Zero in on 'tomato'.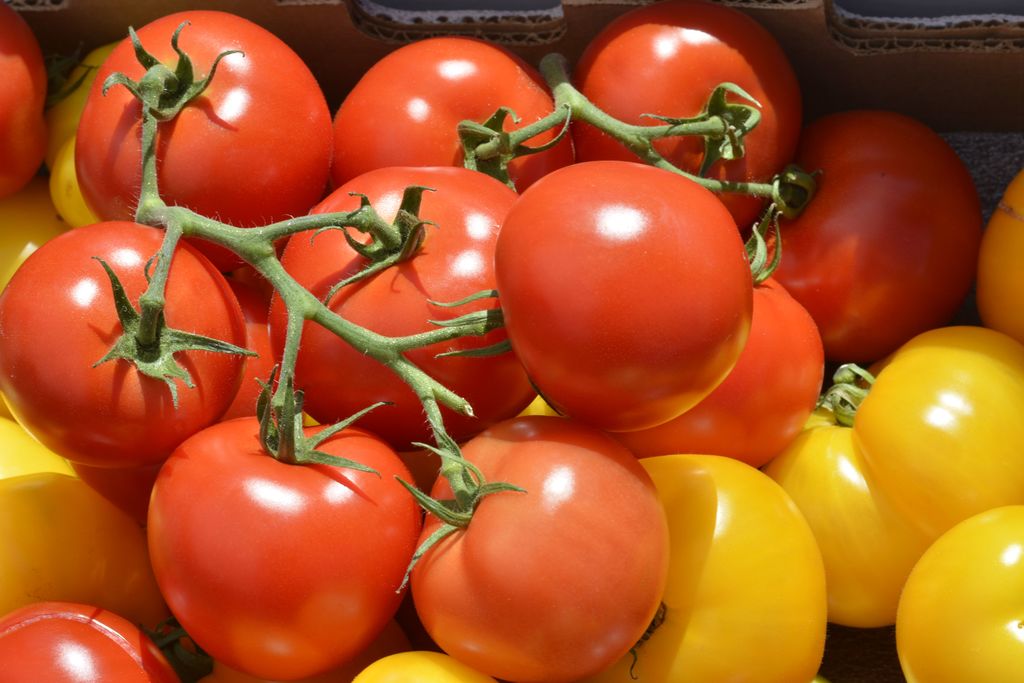
Zeroed in: 753,103,996,365.
